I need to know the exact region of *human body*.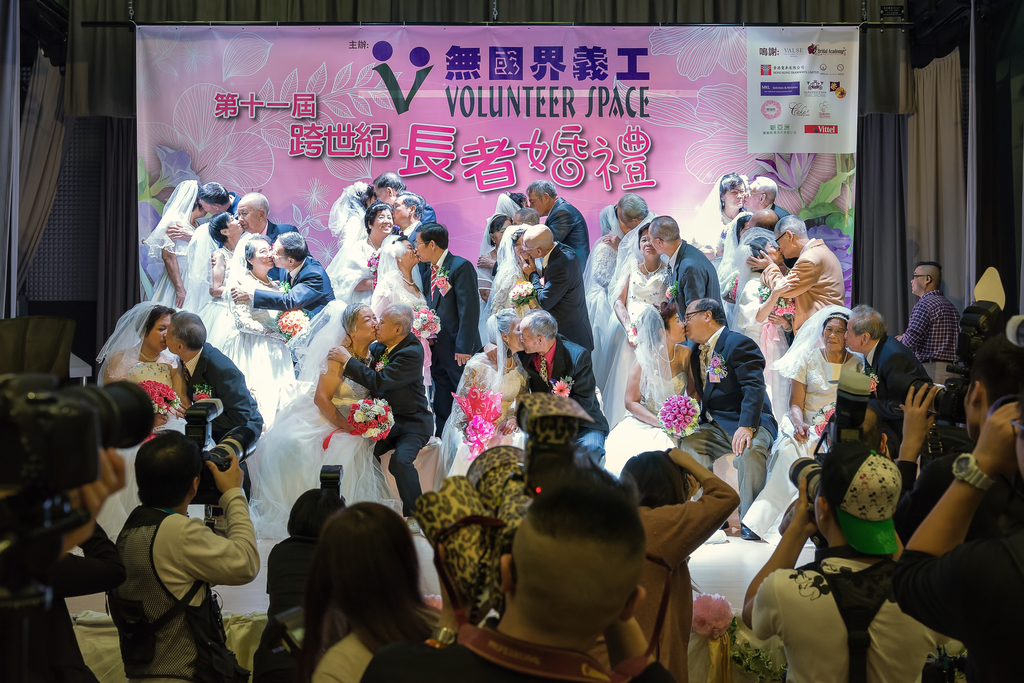
Region: (895,397,1023,679).
